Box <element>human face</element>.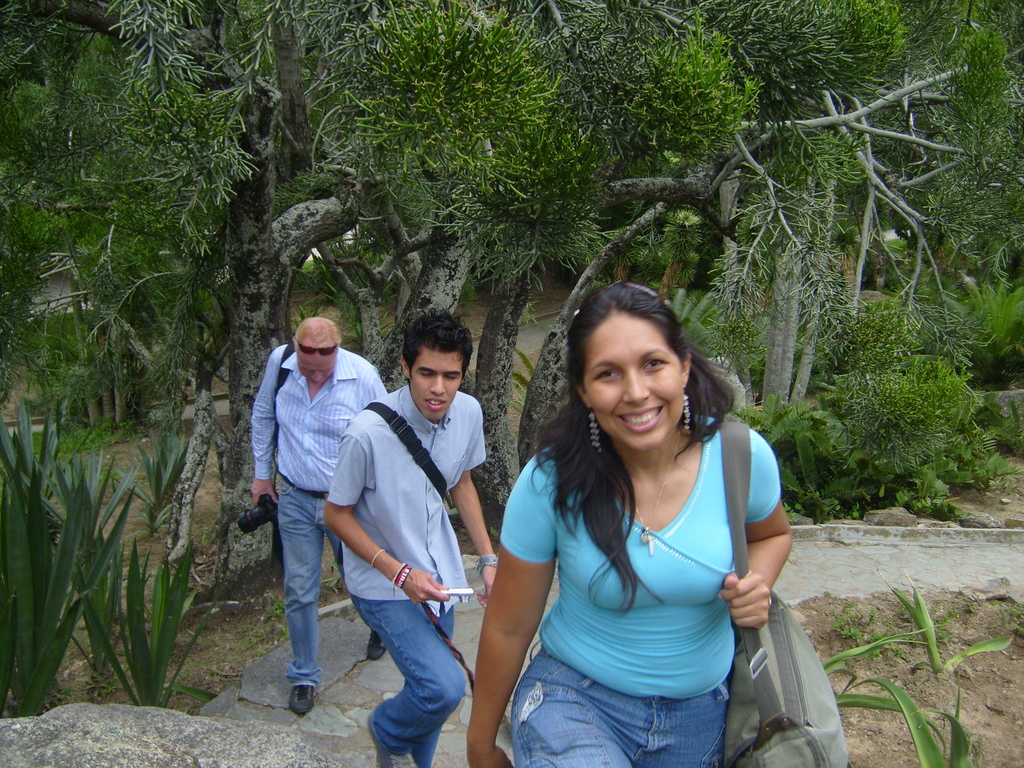
<box>413,355,469,417</box>.
